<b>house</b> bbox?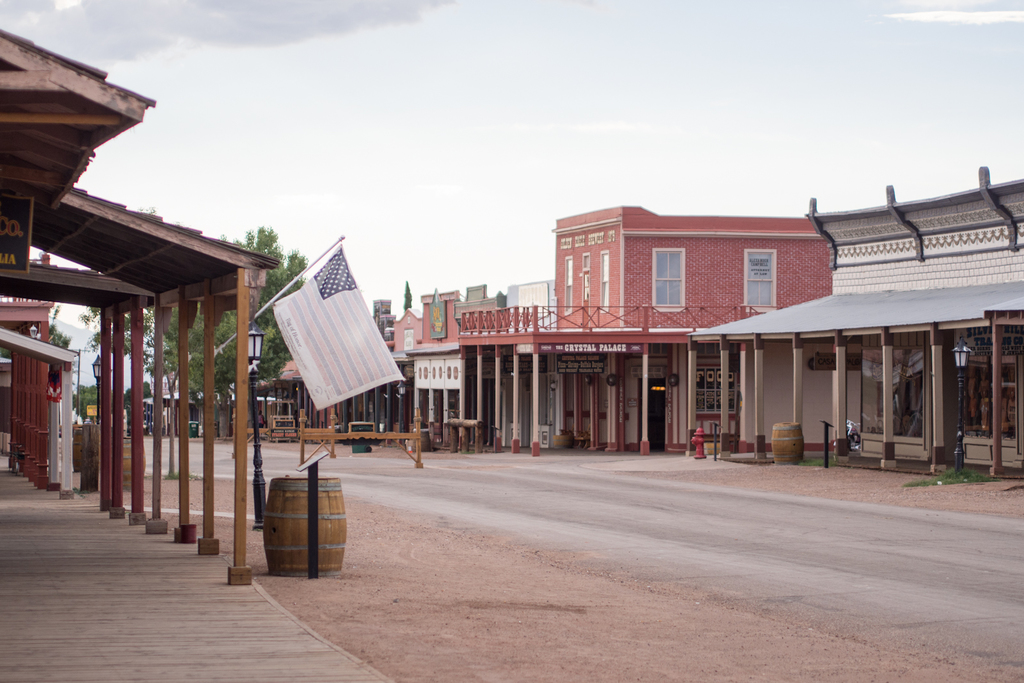
left=0, top=20, right=283, bottom=586
